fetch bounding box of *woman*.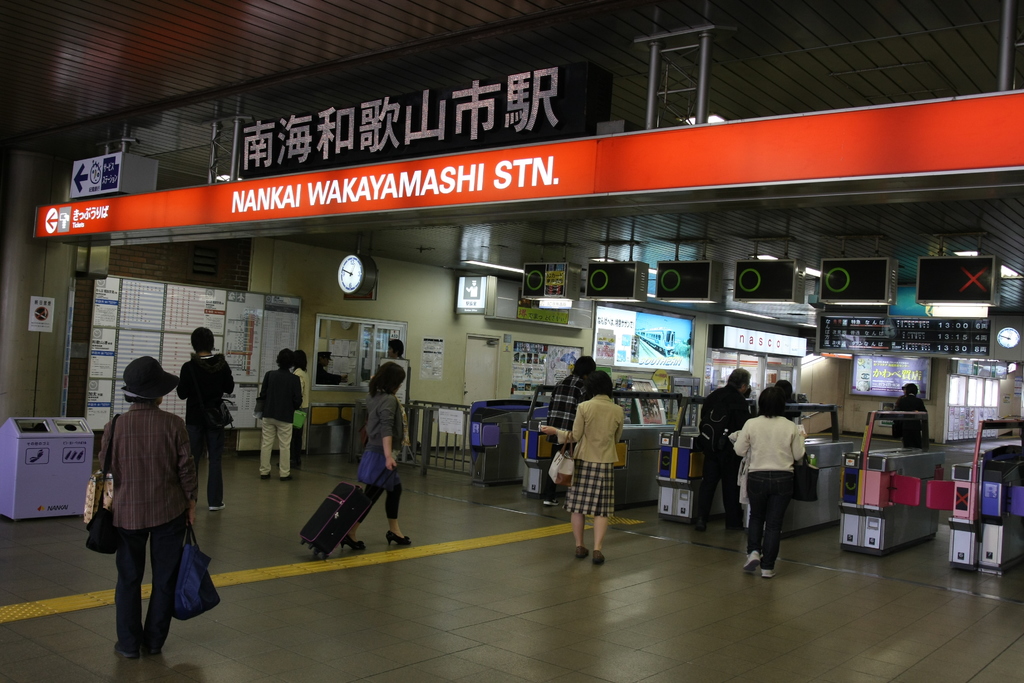
Bbox: box=[737, 377, 824, 577].
